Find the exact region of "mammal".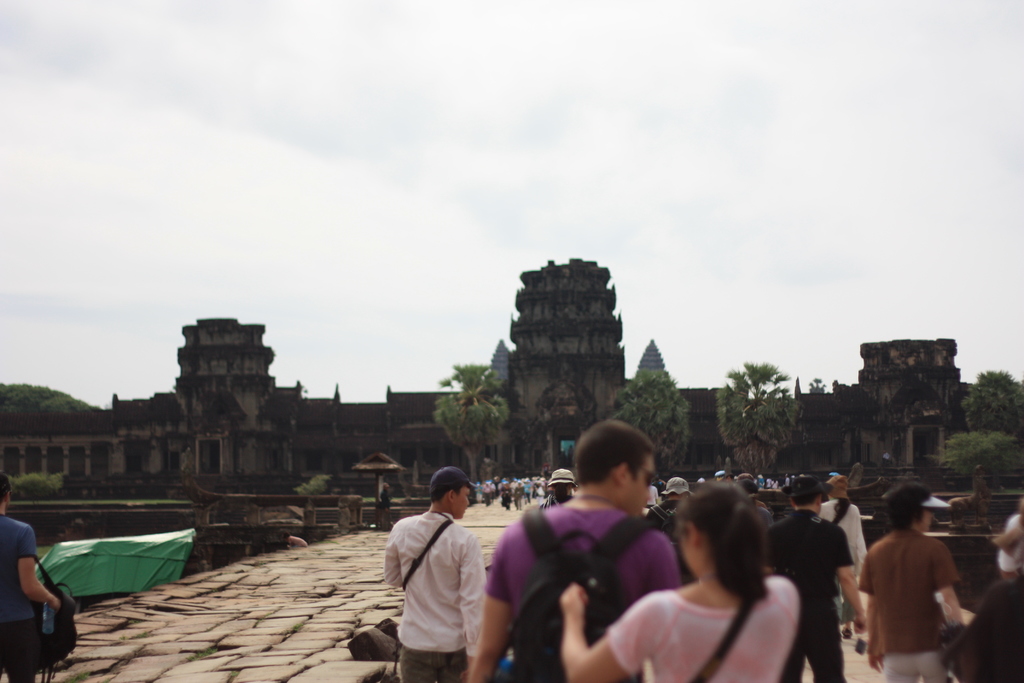
Exact region: [left=0, top=466, right=69, bottom=681].
